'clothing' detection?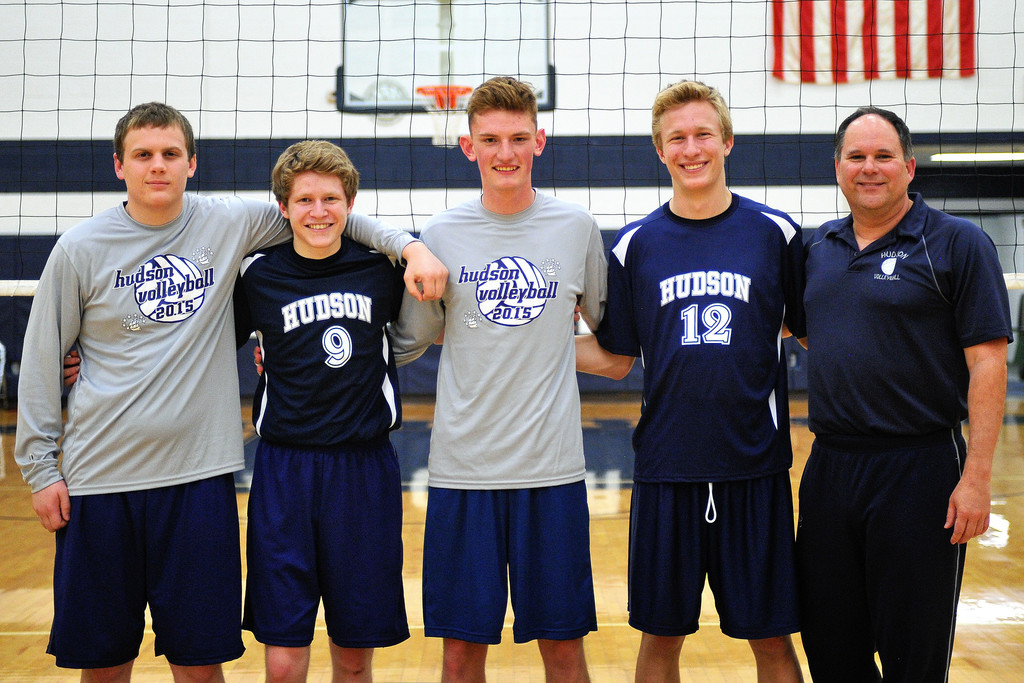
locate(388, 184, 614, 645)
